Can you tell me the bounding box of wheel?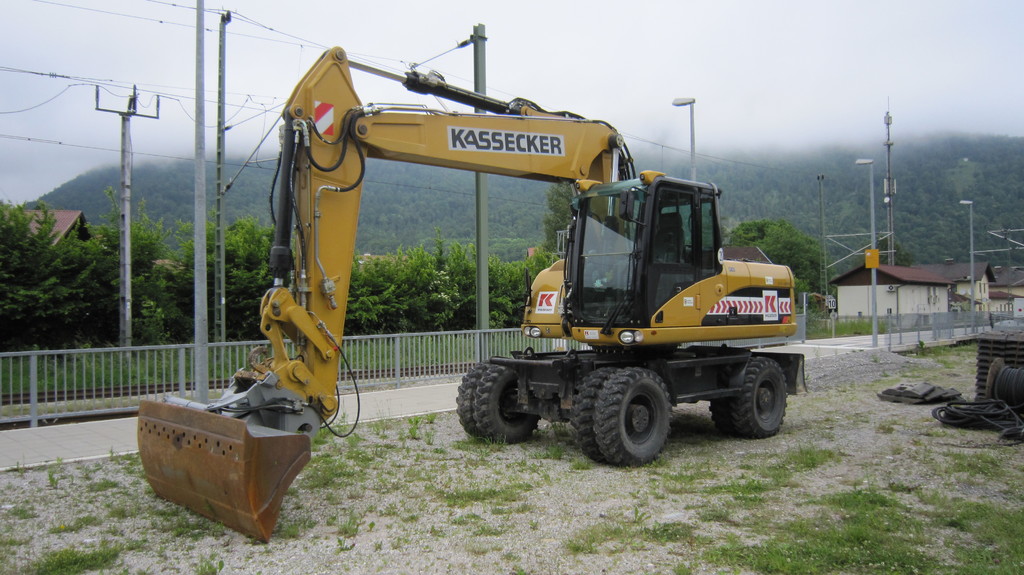
<box>569,366,619,462</box>.
